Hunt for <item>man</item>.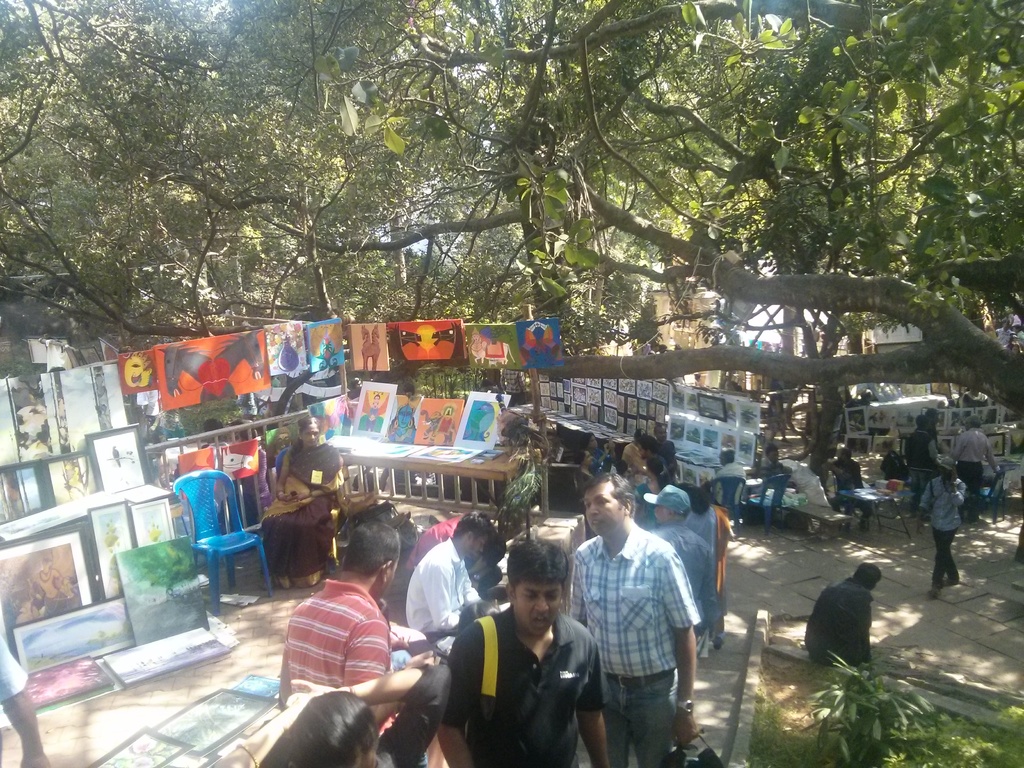
Hunted down at detection(405, 512, 500, 642).
